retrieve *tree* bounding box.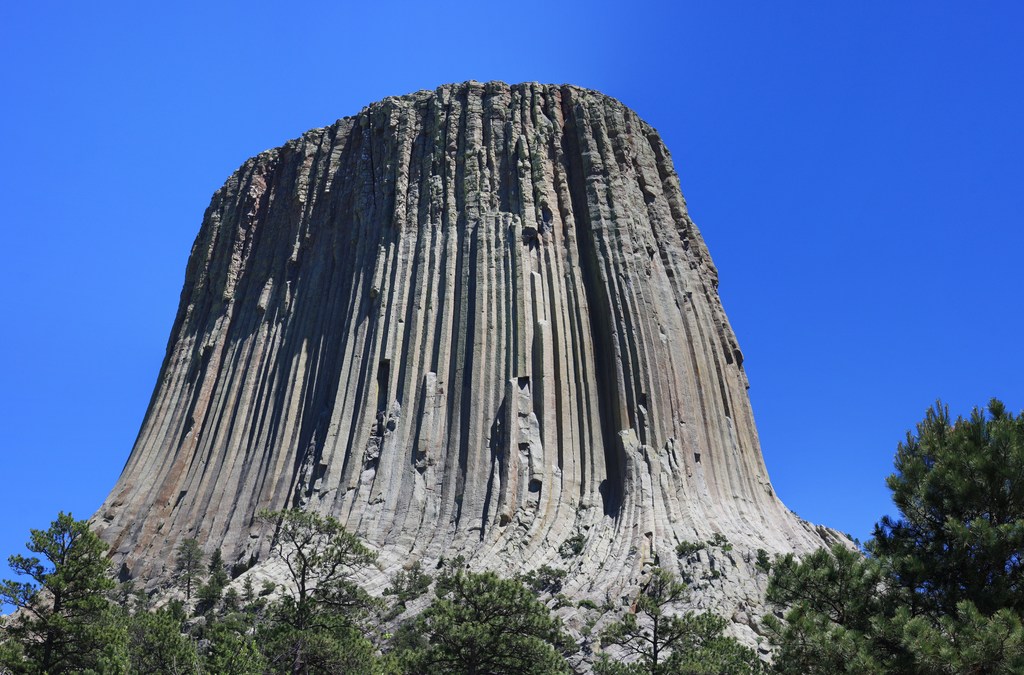
Bounding box: 170 536 196 600.
